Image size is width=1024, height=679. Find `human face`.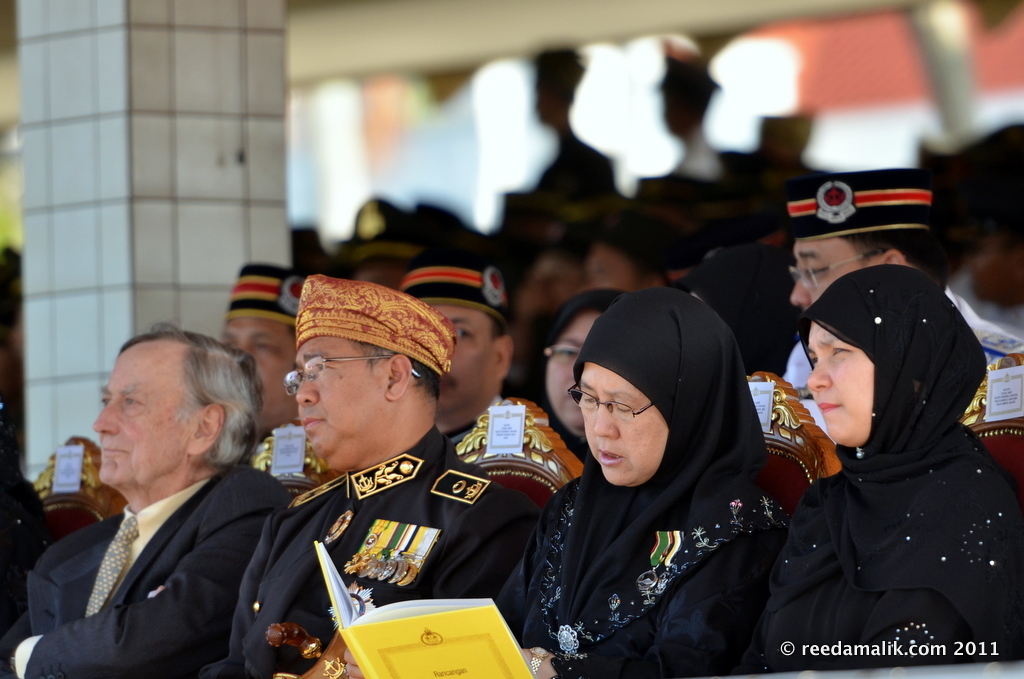
detection(810, 323, 874, 440).
